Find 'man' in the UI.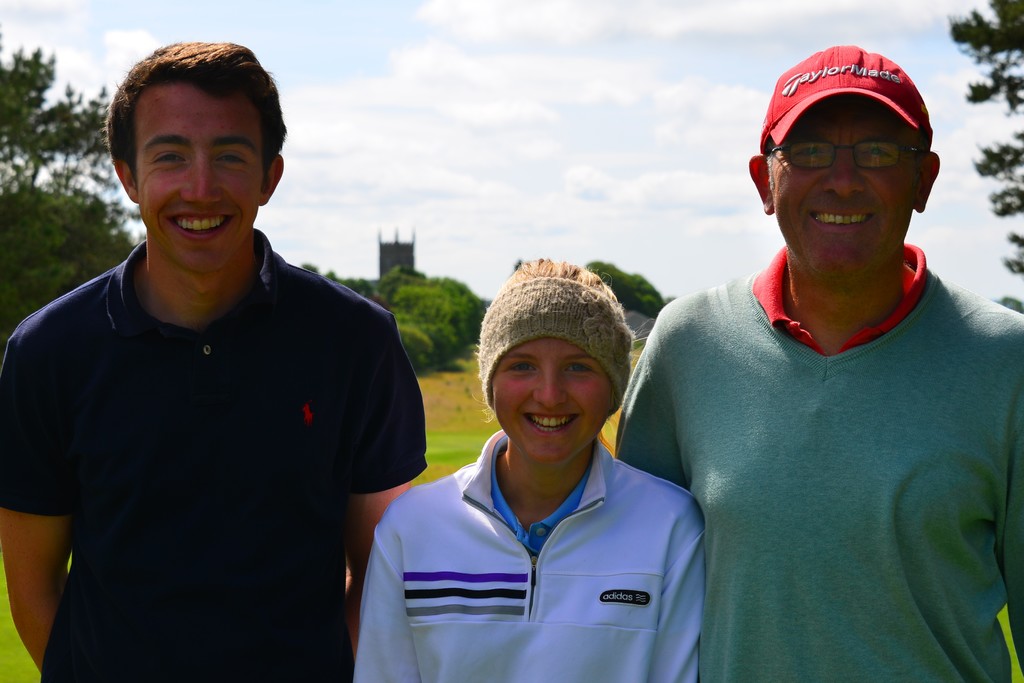
UI element at bbox(17, 43, 440, 669).
